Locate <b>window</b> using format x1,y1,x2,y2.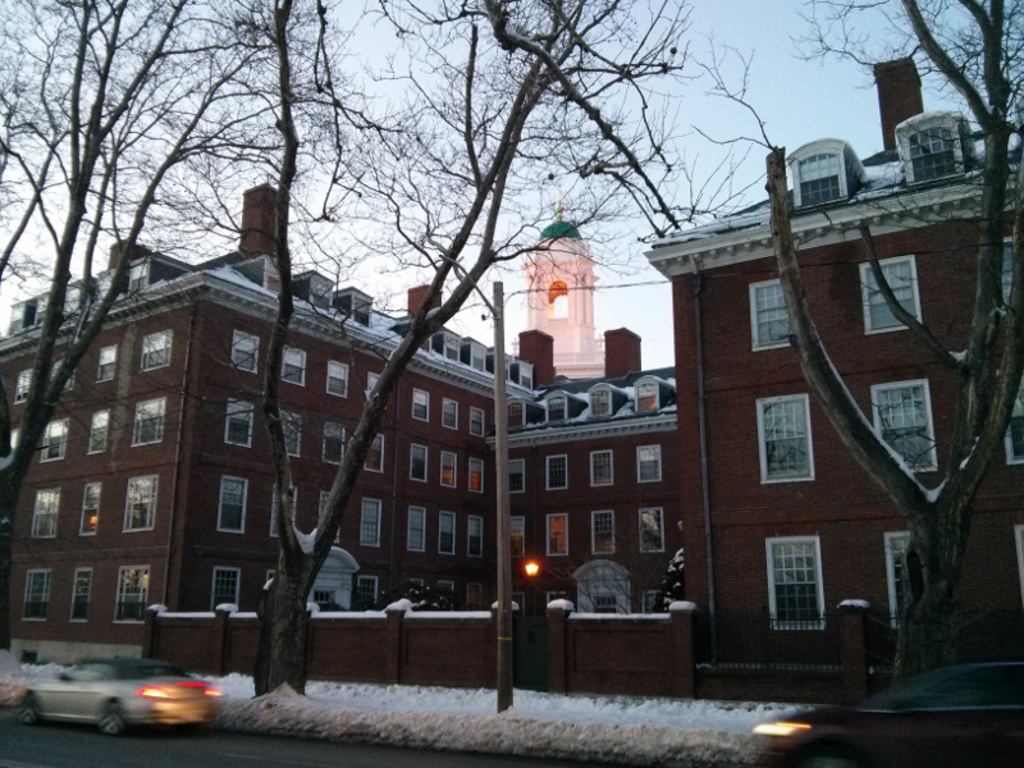
326,360,347,399.
